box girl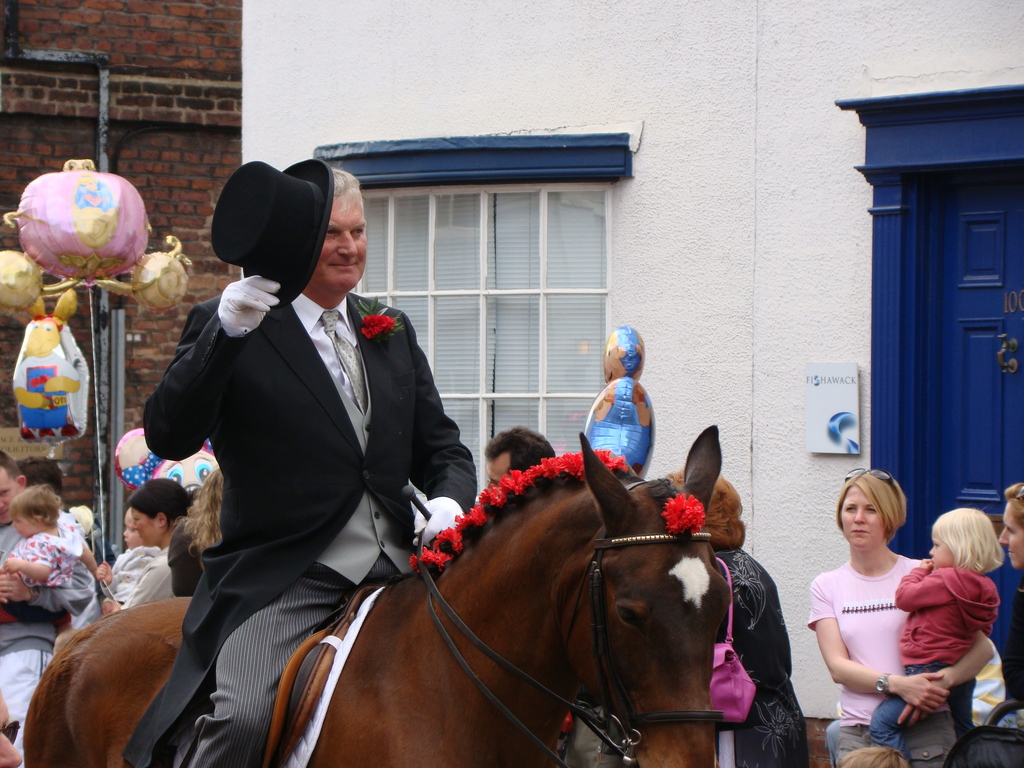
(168,472,223,595)
